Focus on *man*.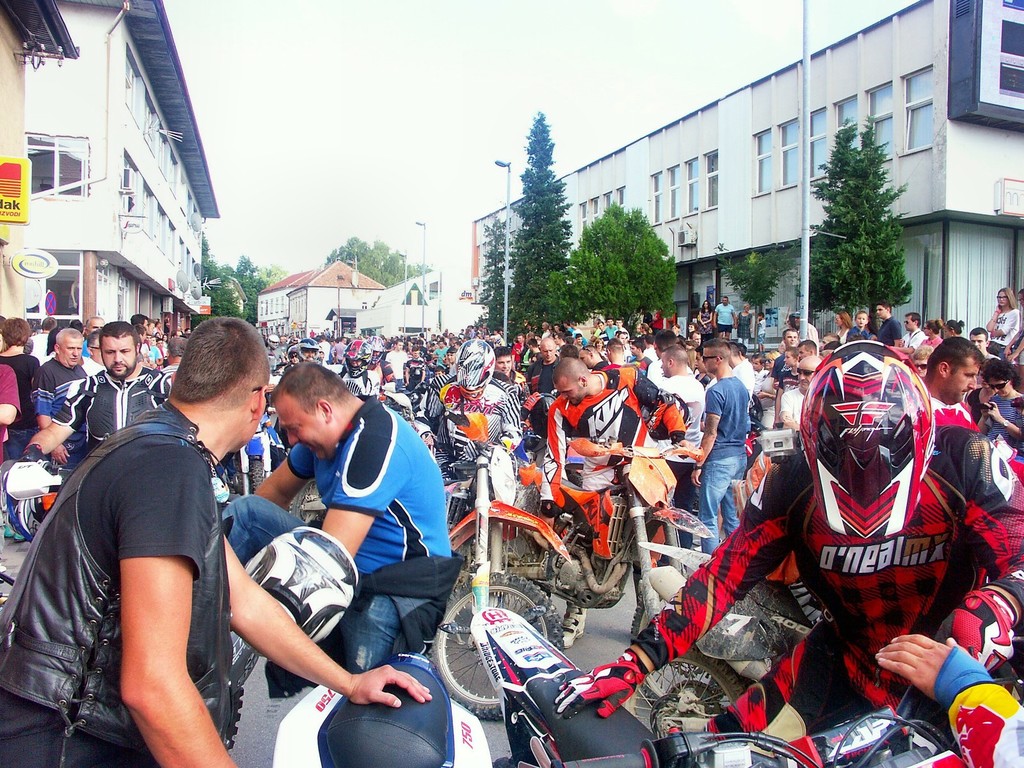
Focused at pyautogui.locateOnScreen(11, 319, 171, 476).
